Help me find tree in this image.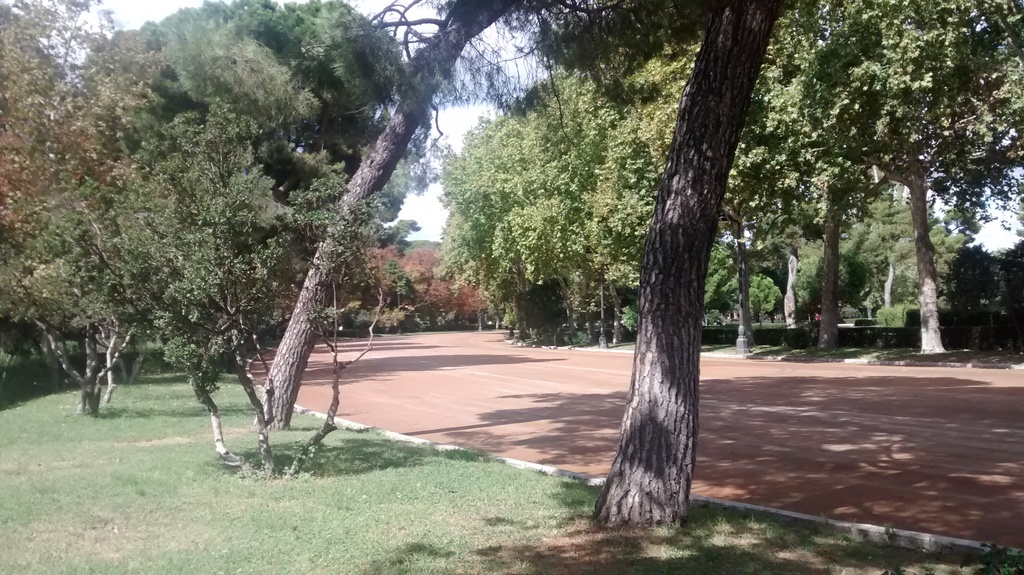
Found it: <bbox>723, 270, 786, 330</bbox>.
